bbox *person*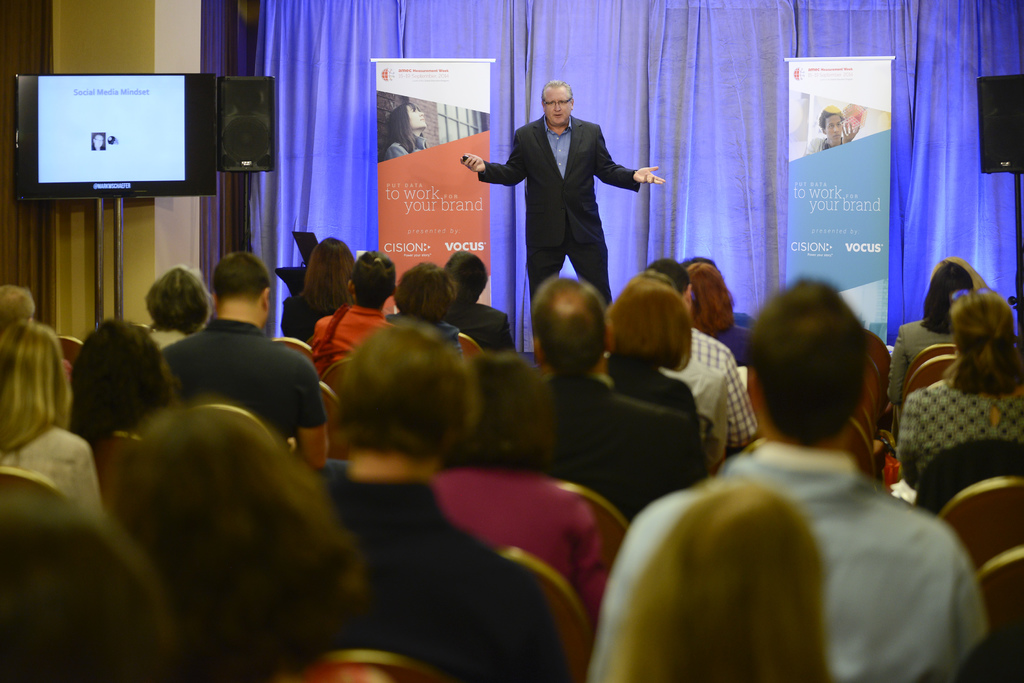
(left=0, top=319, right=108, bottom=513)
